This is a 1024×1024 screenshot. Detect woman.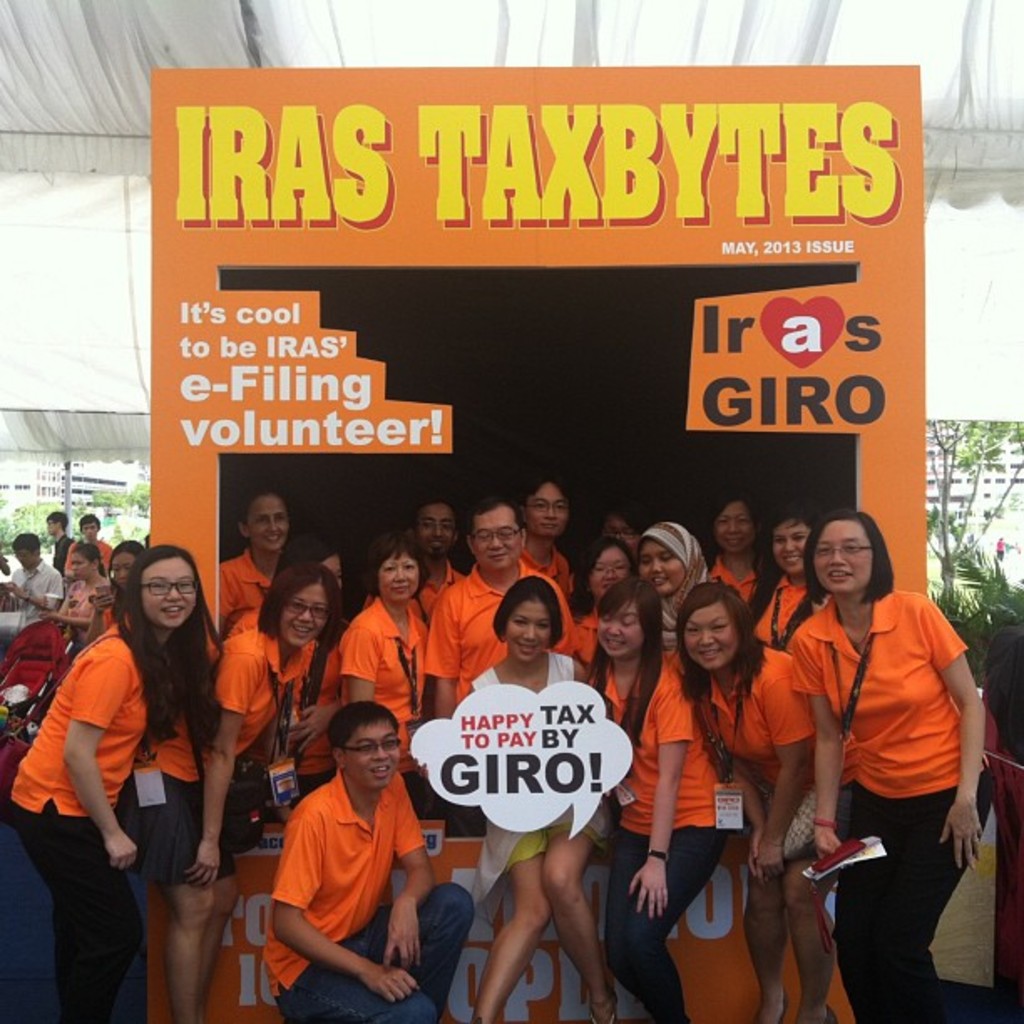
(x1=781, y1=512, x2=992, y2=1022).
